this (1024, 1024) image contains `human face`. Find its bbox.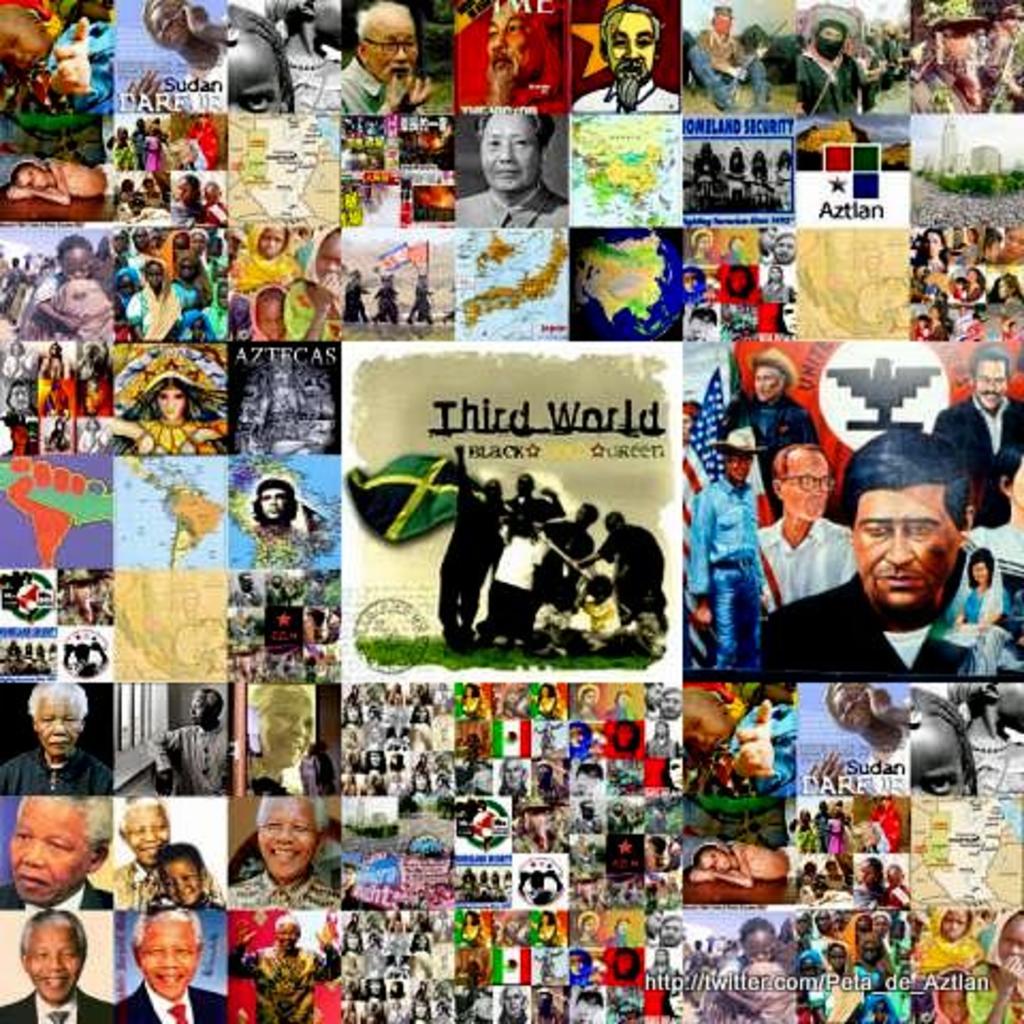
BBox(11, 796, 98, 902).
